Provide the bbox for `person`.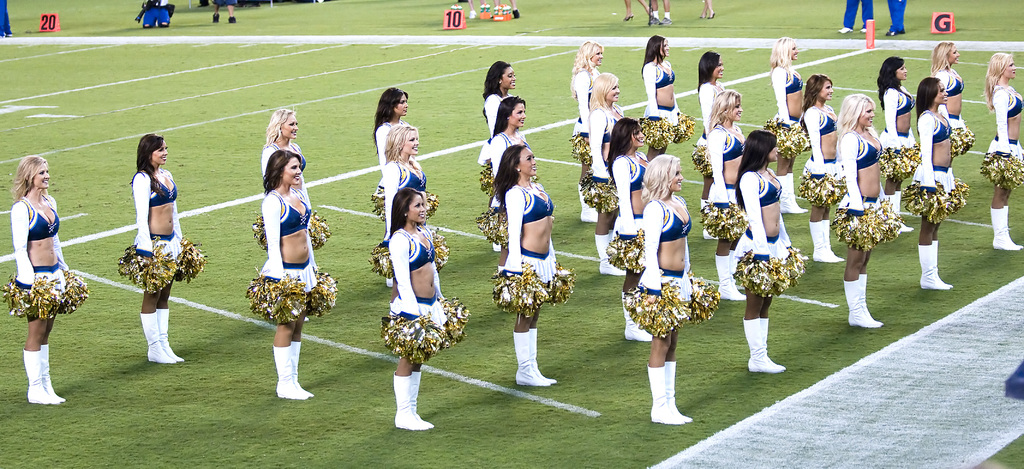
locate(258, 147, 319, 401).
